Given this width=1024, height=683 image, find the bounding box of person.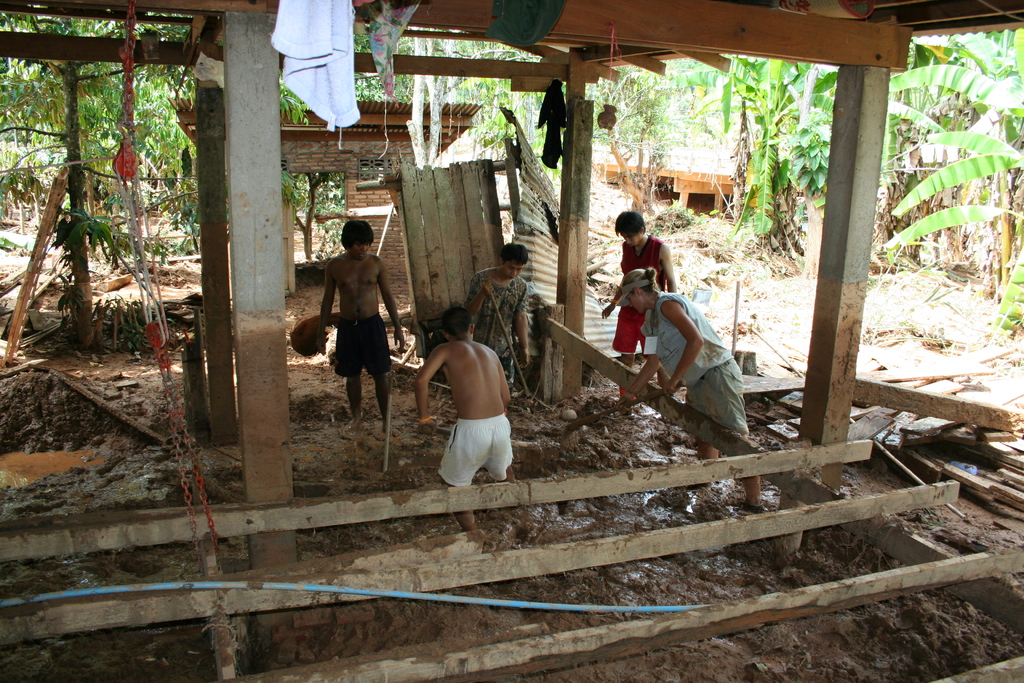
[415,306,516,531].
